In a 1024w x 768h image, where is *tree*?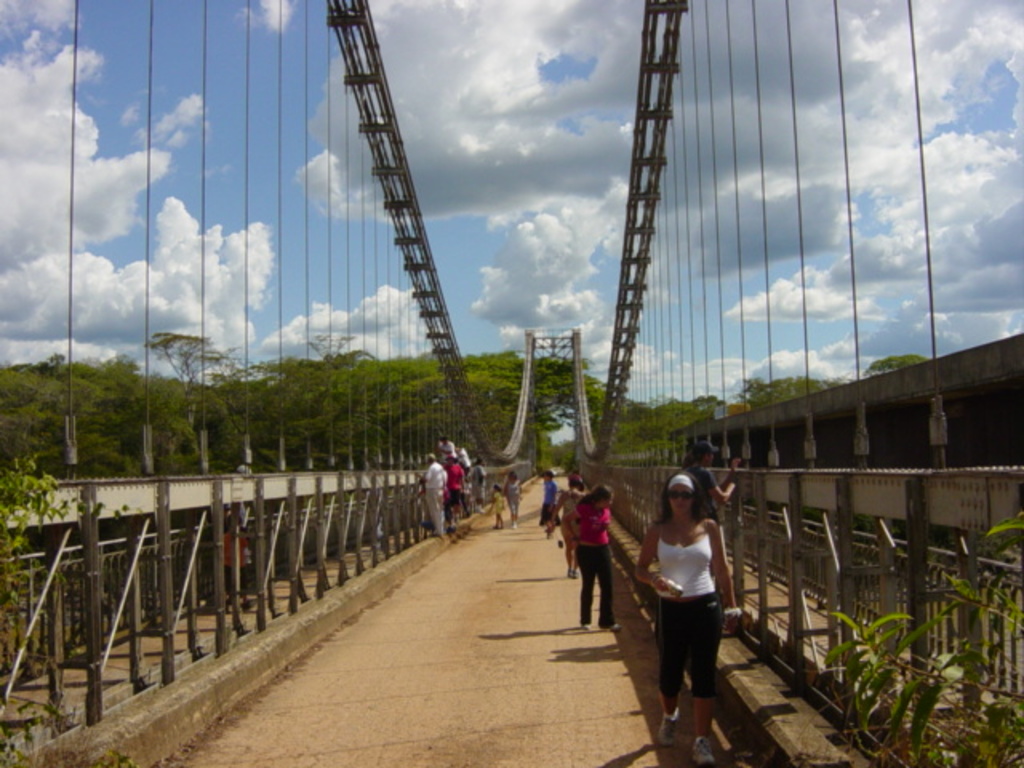
<box>144,328,240,394</box>.
